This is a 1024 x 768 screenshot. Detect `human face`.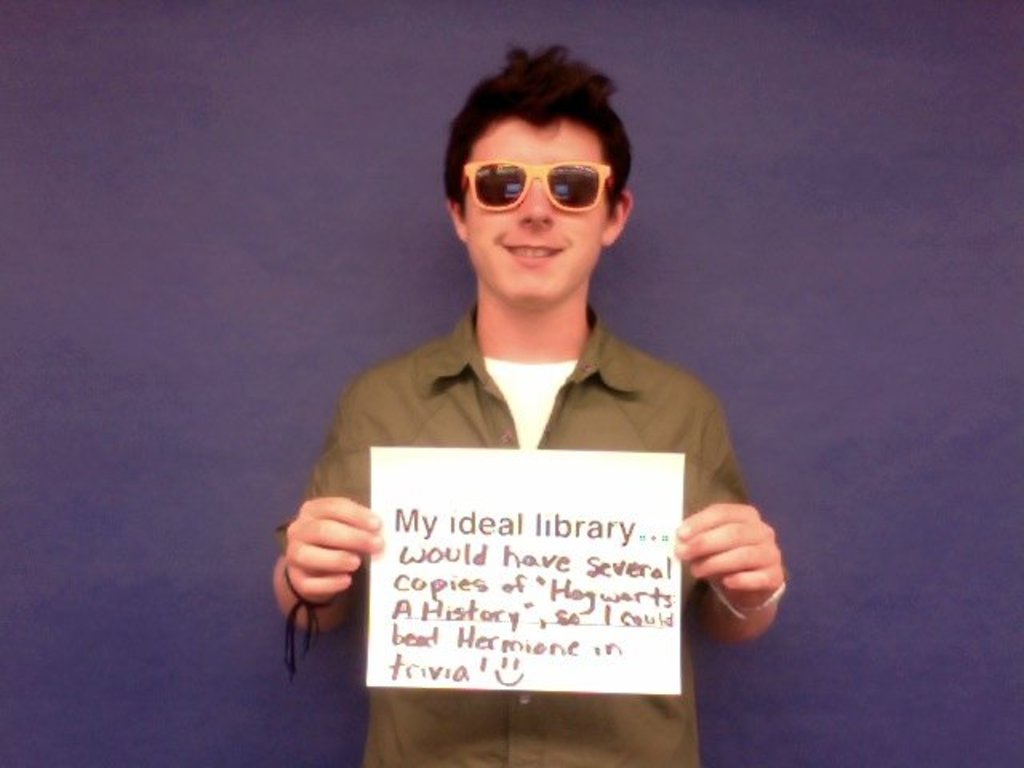
x1=462, y1=112, x2=608, y2=307.
